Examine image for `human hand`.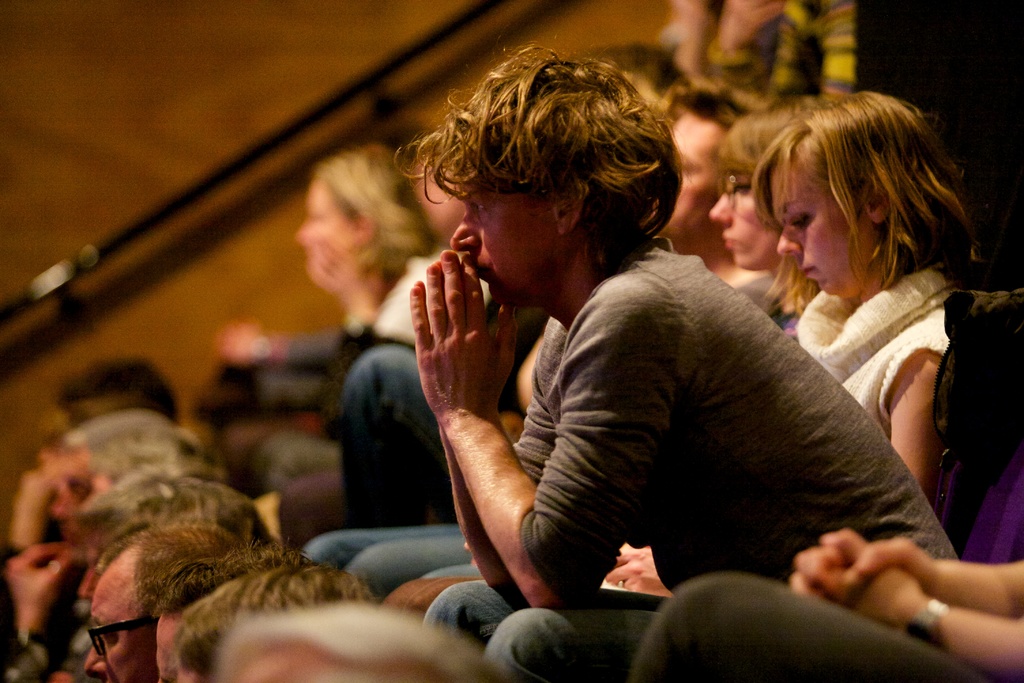
Examination result: pyautogui.locateOnScreen(719, 0, 781, 46).
